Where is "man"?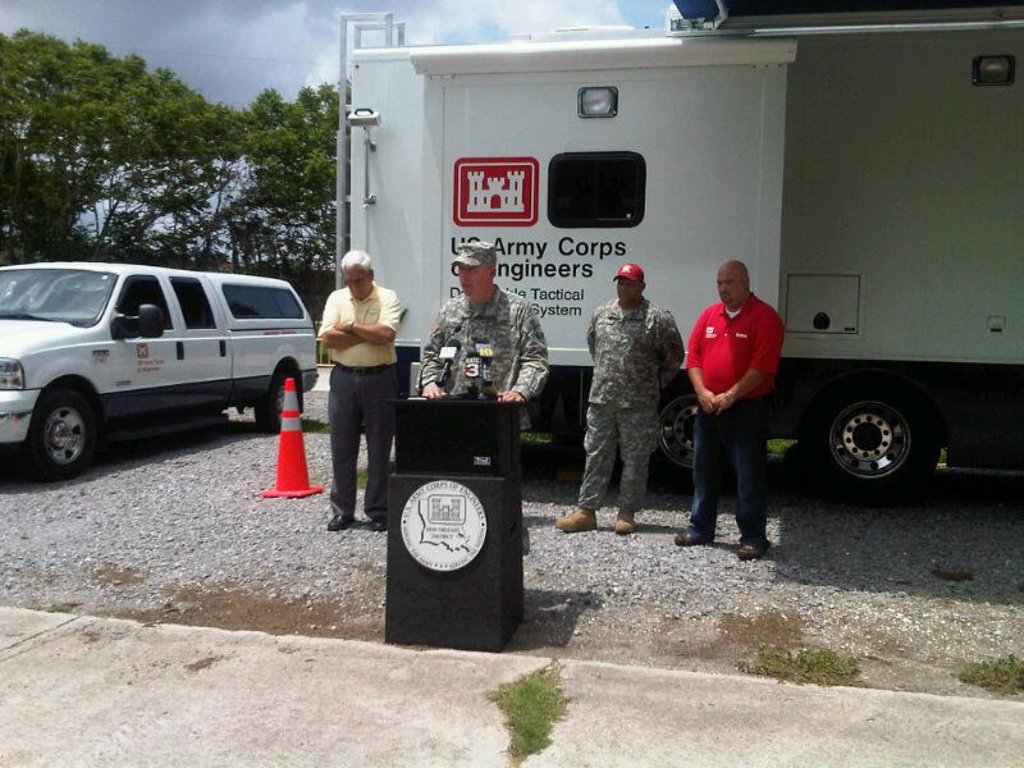
553:264:682:534.
